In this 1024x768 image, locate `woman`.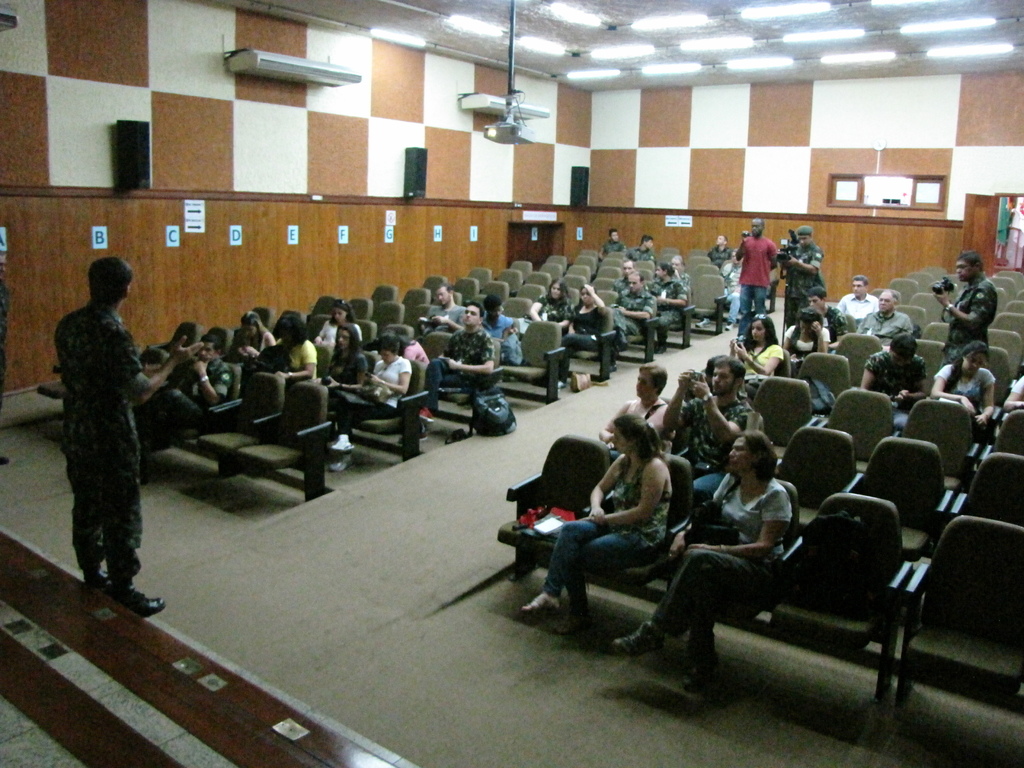
Bounding box: bbox(650, 265, 691, 349).
